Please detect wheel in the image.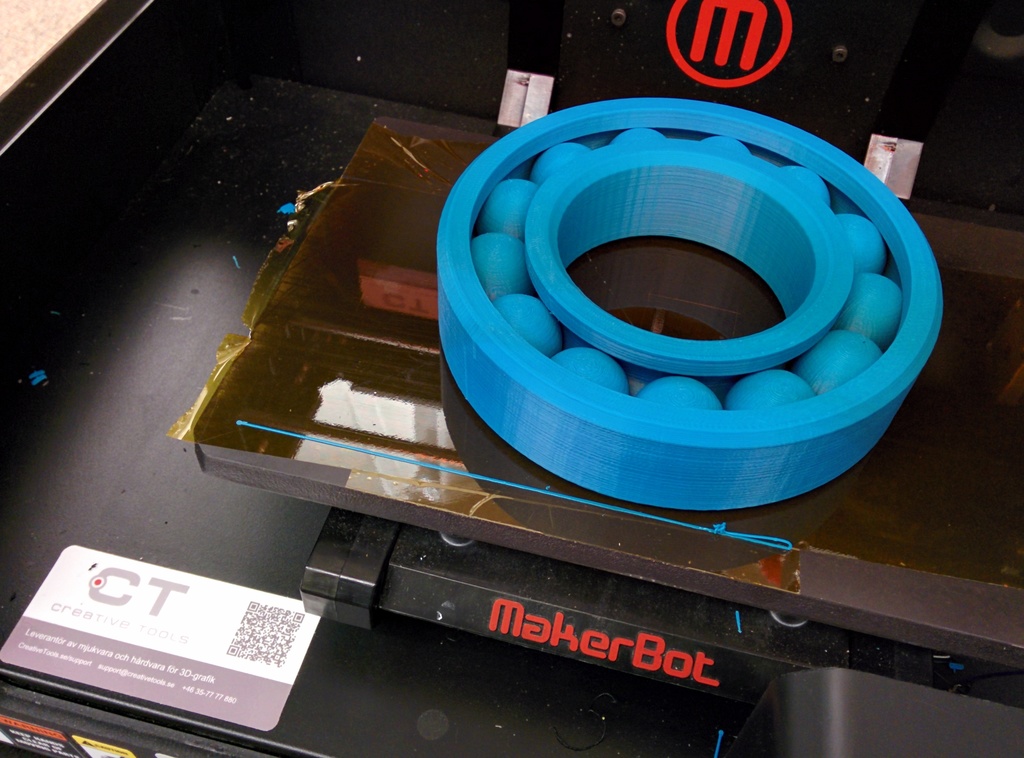
<region>431, 92, 951, 516</region>.
